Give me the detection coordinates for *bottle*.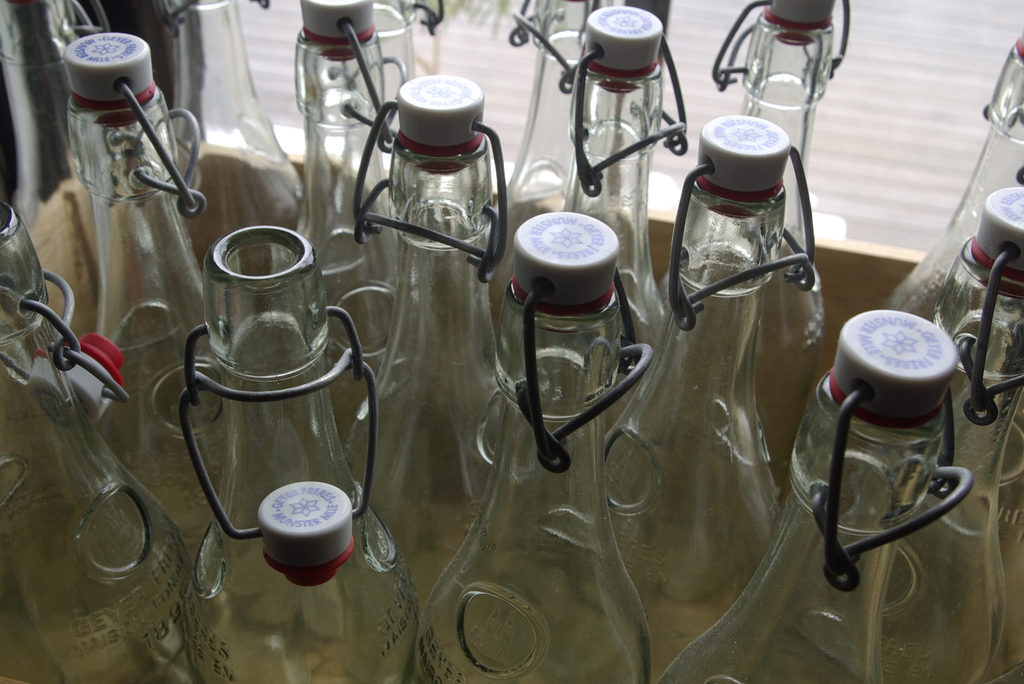
x1=344, y1=68, x2=503, y2=622.
